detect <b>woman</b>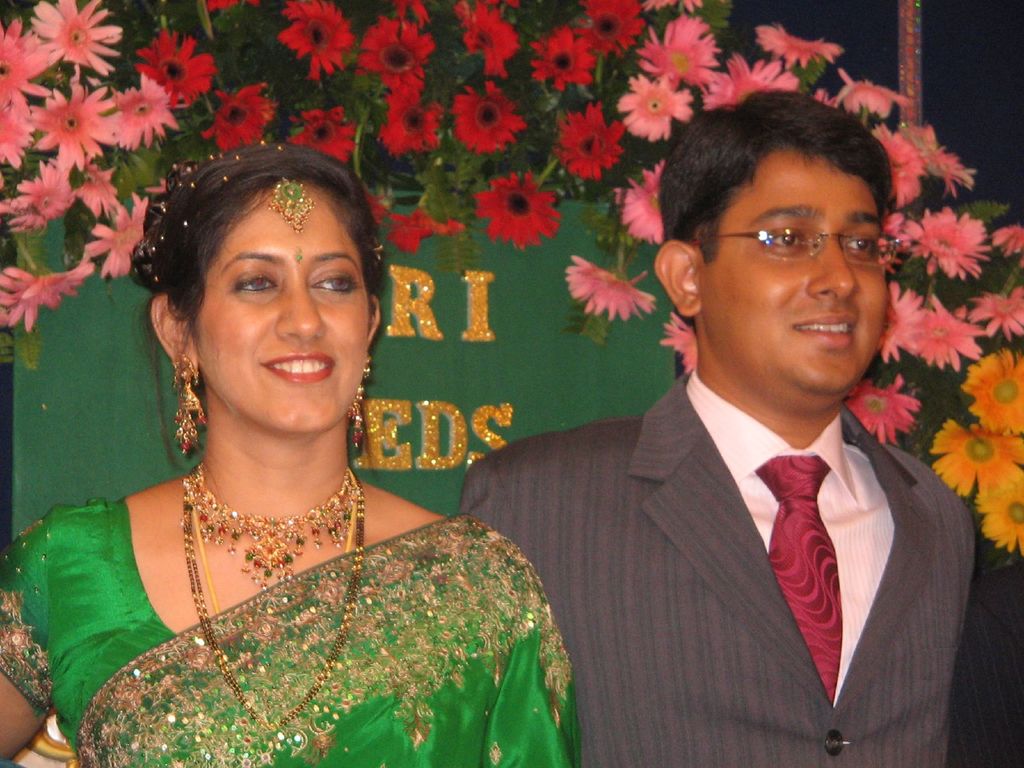
left=15, top=132, right=557, bottom=767
